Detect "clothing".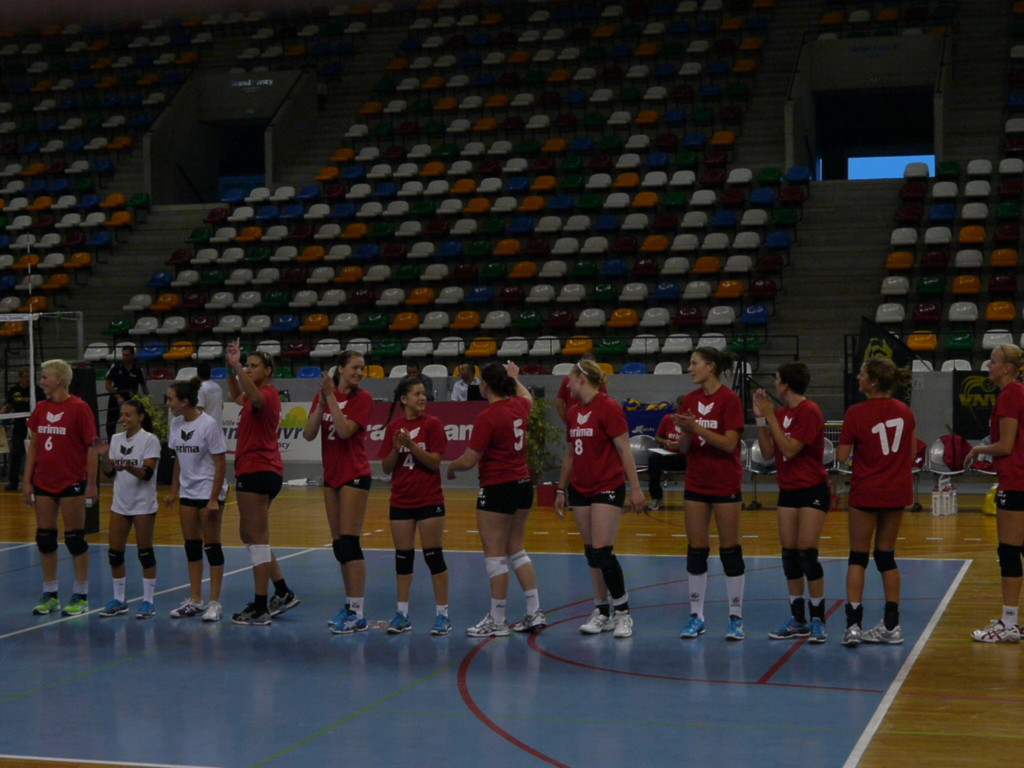
Detected at 312/387/376/486.
